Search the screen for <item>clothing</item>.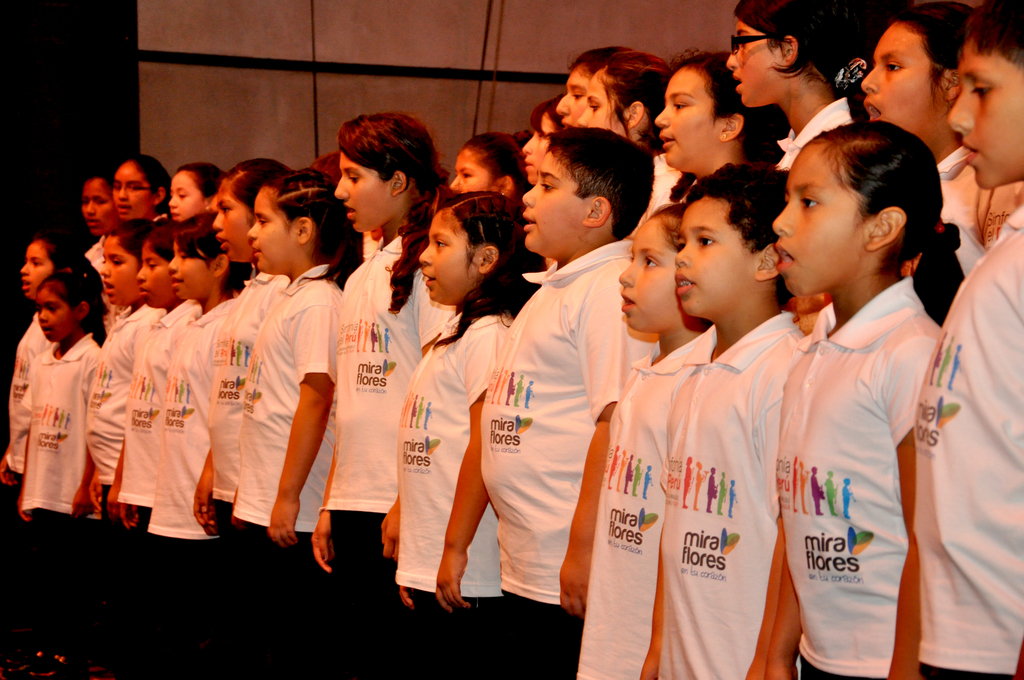
Found at left=773, top=273, right=954, bottom=679.
